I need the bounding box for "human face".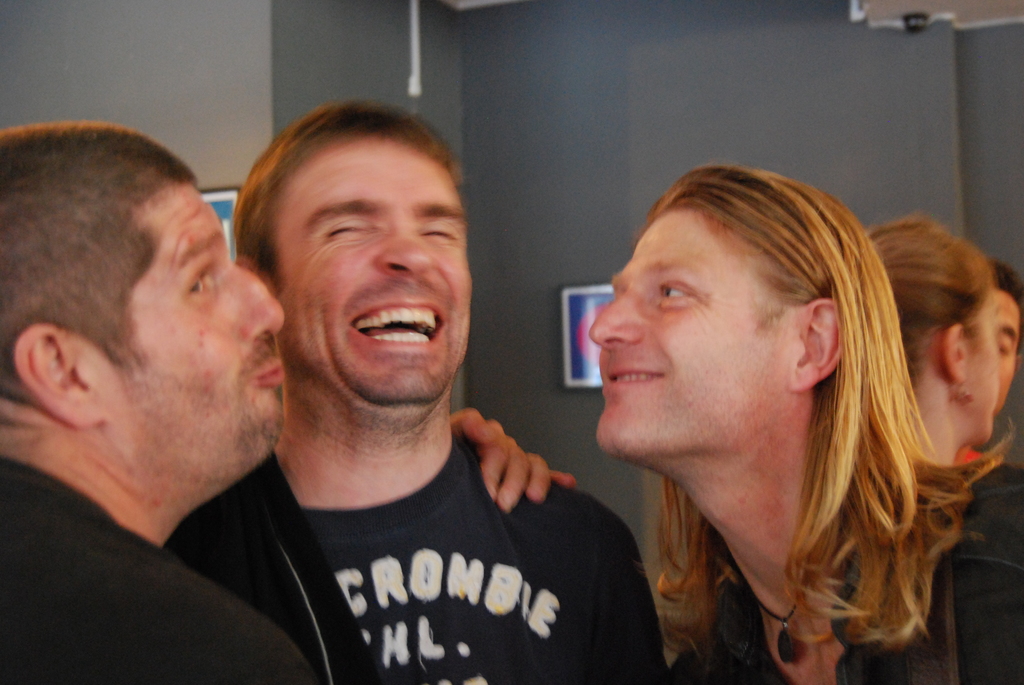
Here it is: Rect(591, 205, 795, 457).
